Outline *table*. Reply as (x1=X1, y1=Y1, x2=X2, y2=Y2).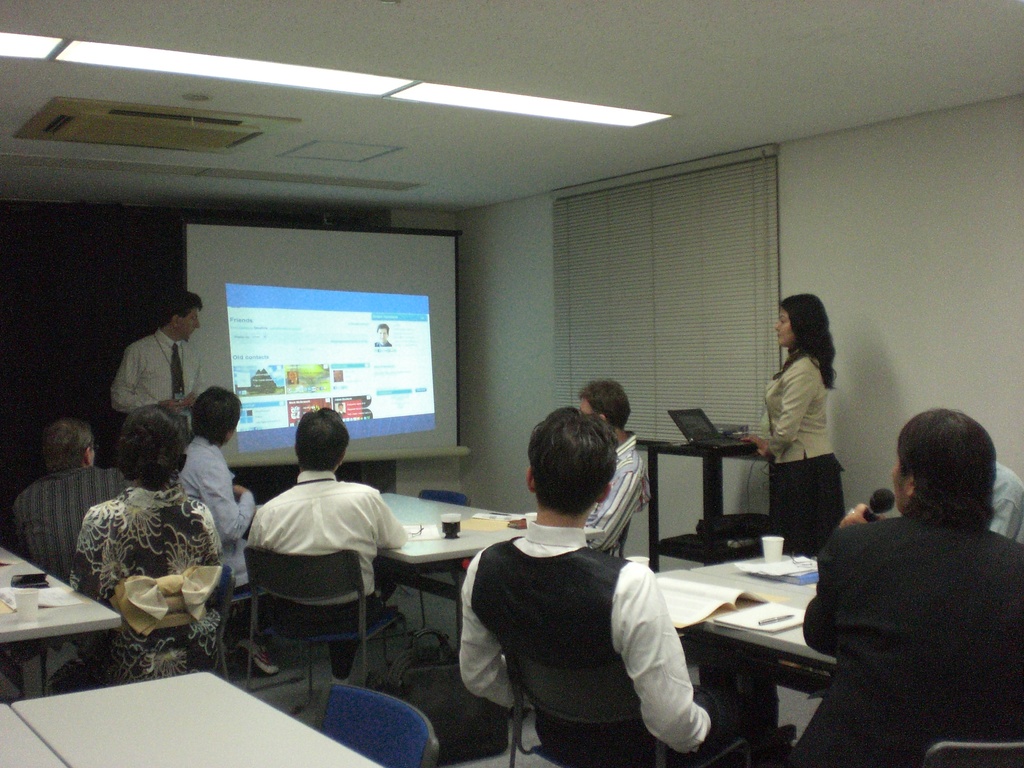
(x1=659, y1=552, x2=836, y2=675).
